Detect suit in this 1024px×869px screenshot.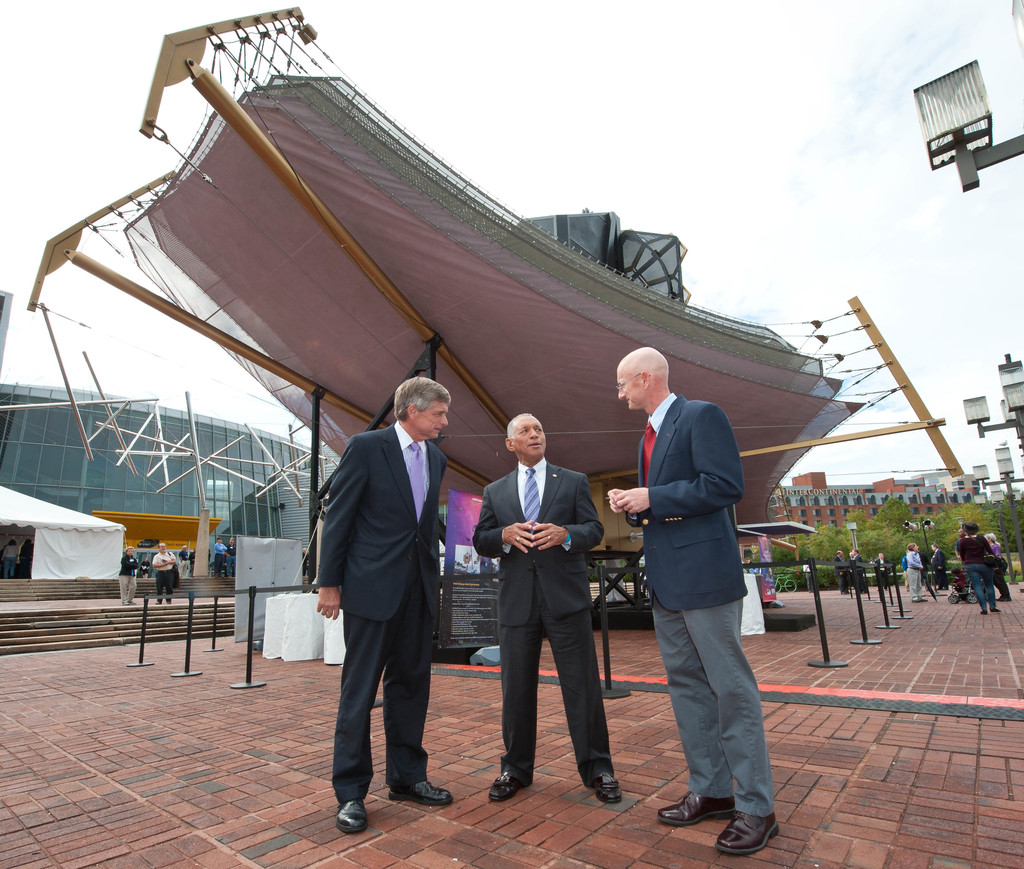
Detection: [319,376,458,836].
